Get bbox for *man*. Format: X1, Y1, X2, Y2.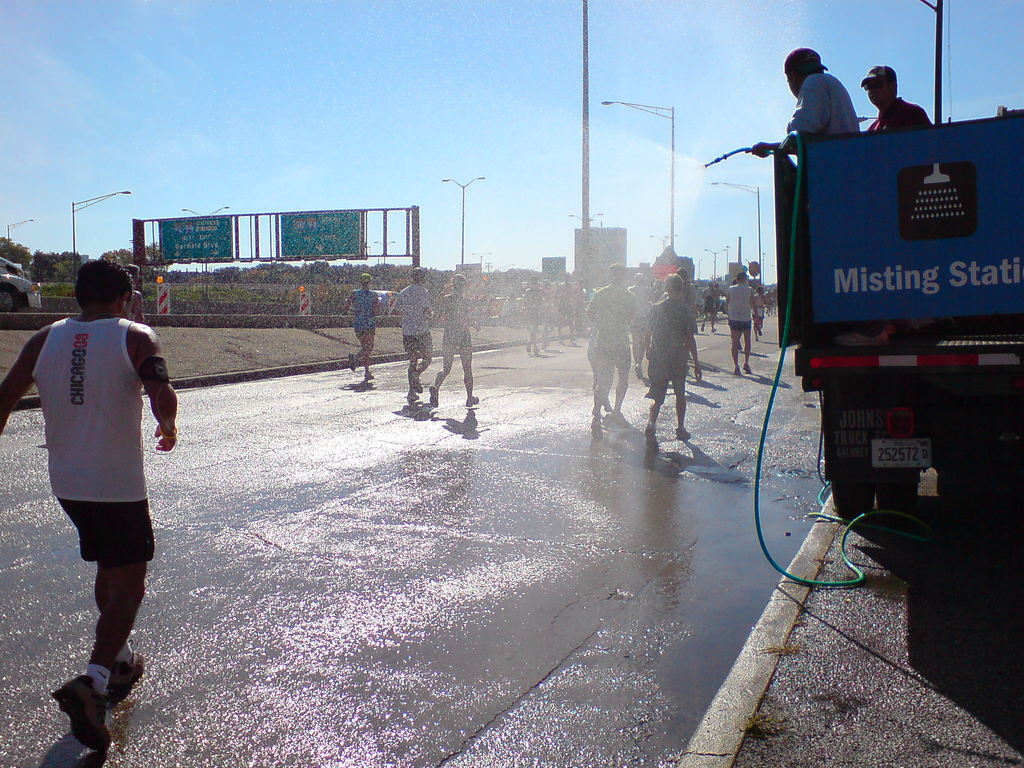
8, 276, 173, 692.
